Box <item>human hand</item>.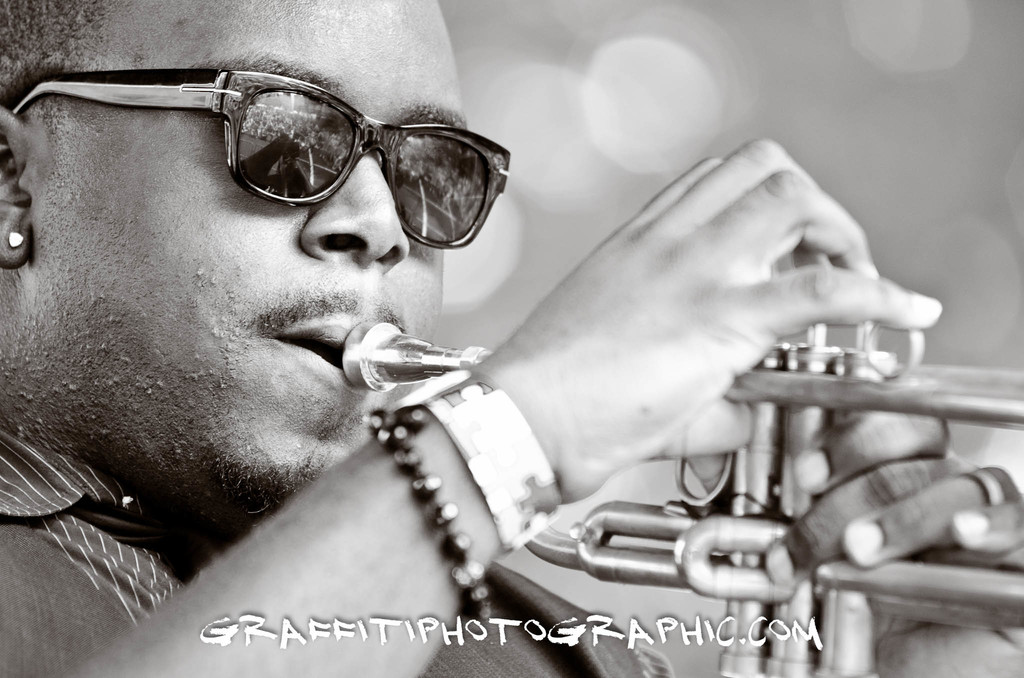
bbox(689, 408, 1023, 677).
